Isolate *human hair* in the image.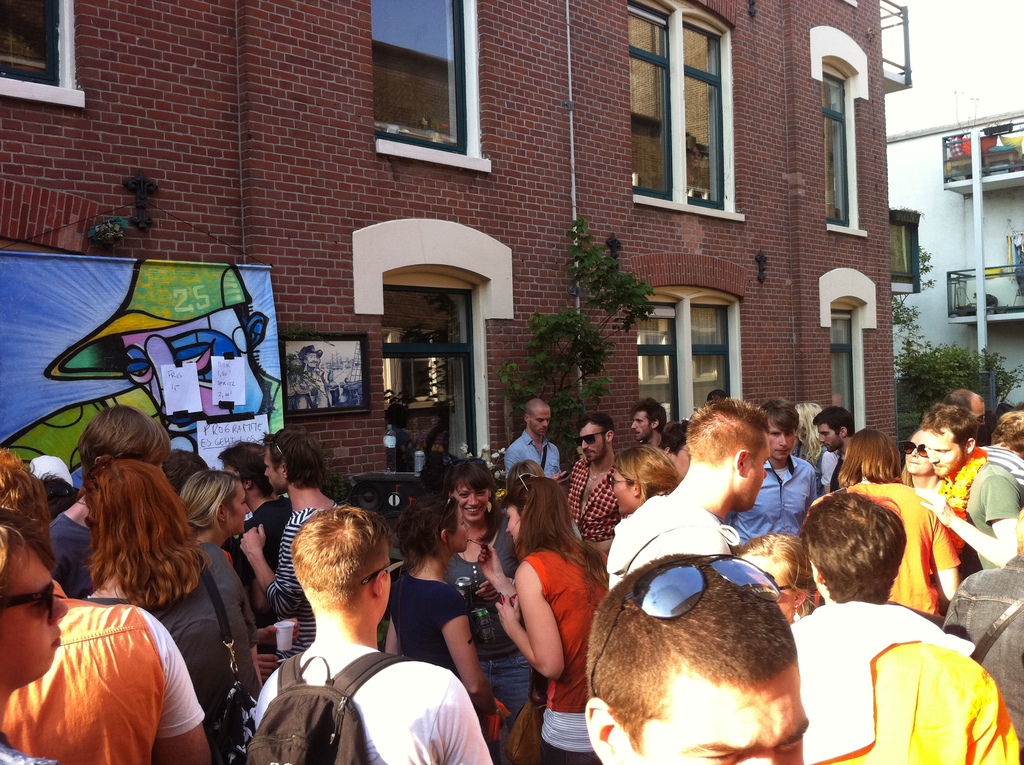
Isolated region: left=611, top=446, right=685, bottom=503.
